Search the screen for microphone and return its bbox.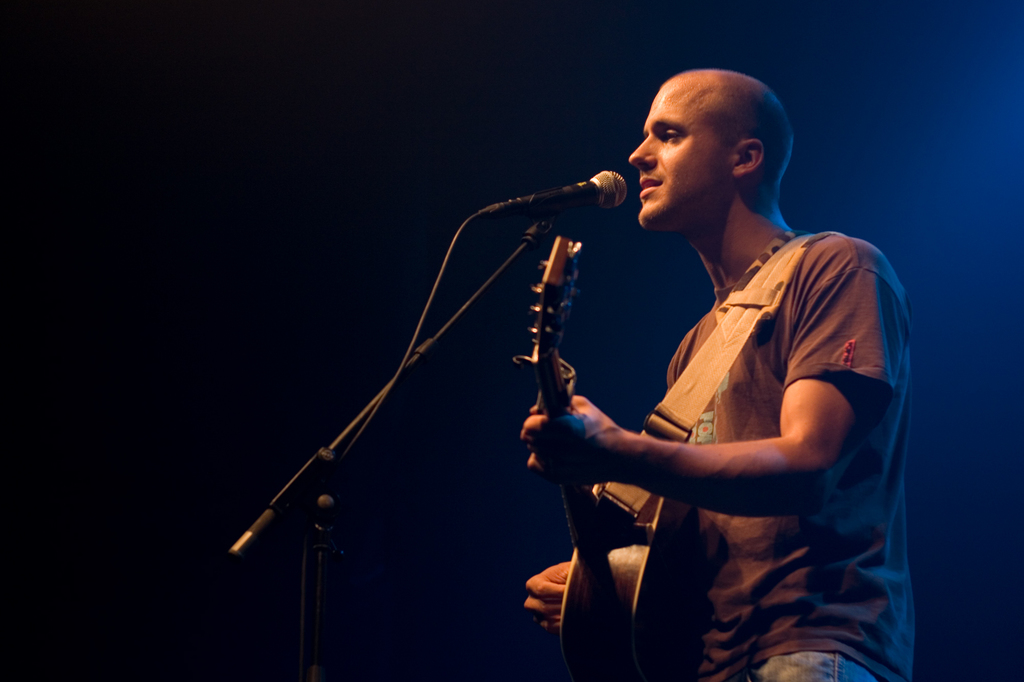
Found: pyautogui.locateOnScreen(505, 165, 634, 225).
